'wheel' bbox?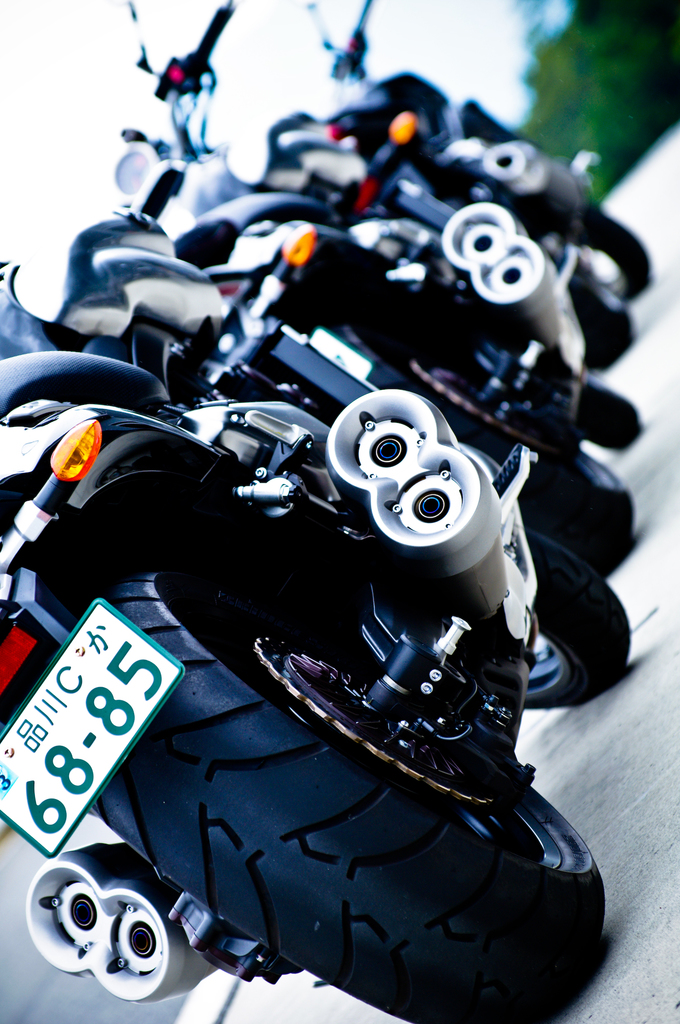
[53,586,616,1023]
